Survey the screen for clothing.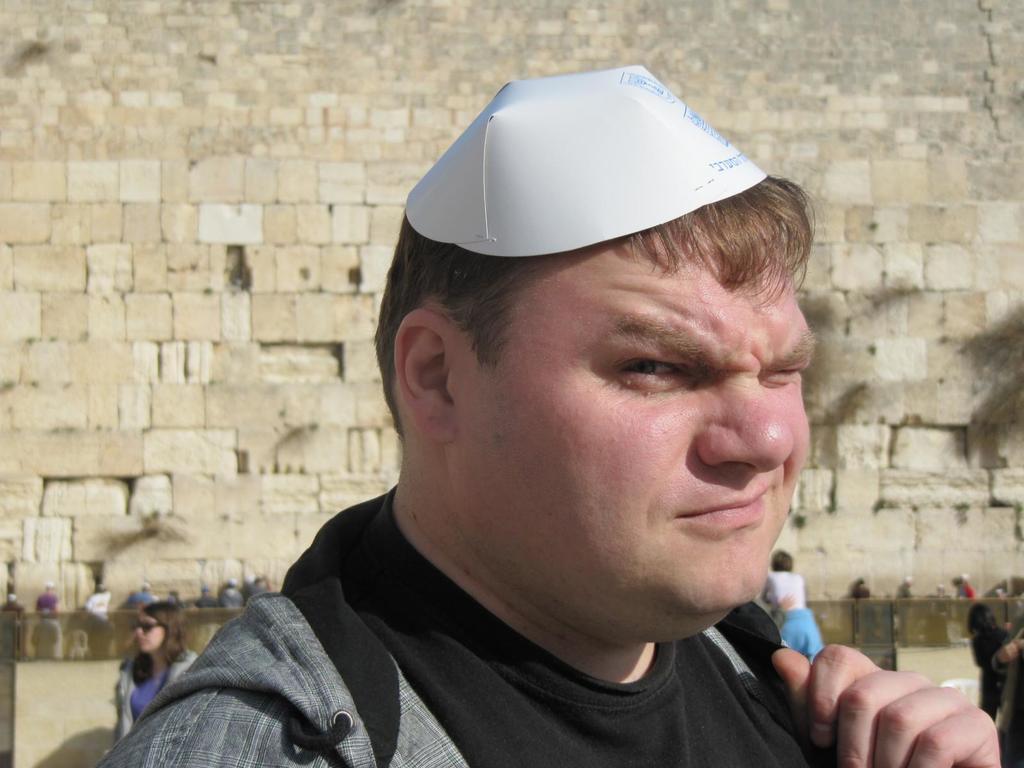
Survey found: bbox=[765, 575, 812, 653].
